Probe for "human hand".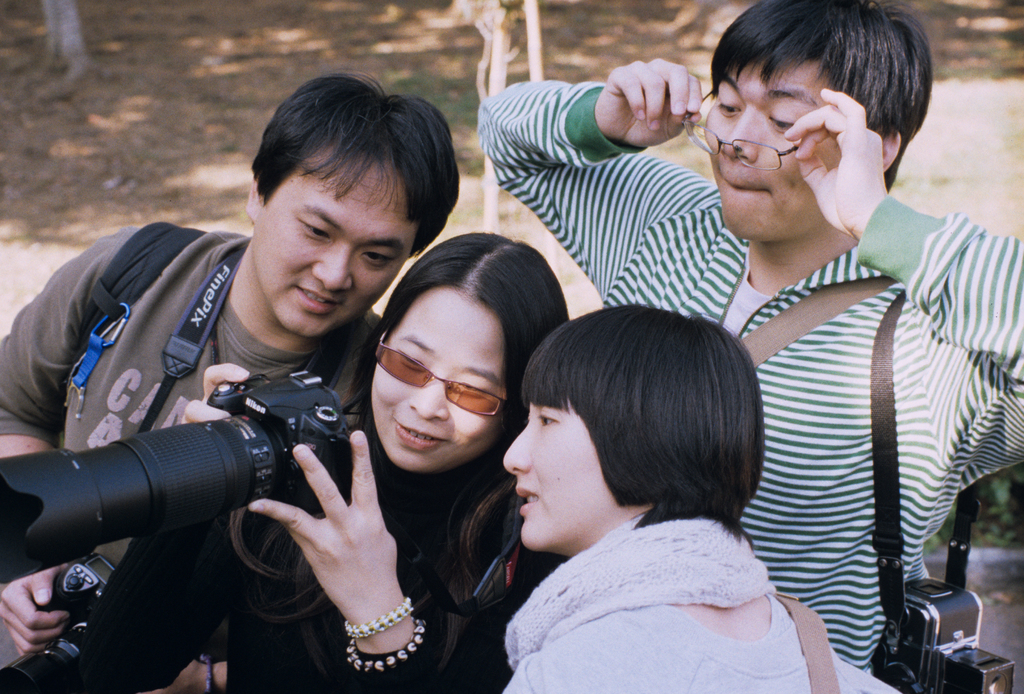
Probe result: <region>179, 362, 253, 423</region>.
